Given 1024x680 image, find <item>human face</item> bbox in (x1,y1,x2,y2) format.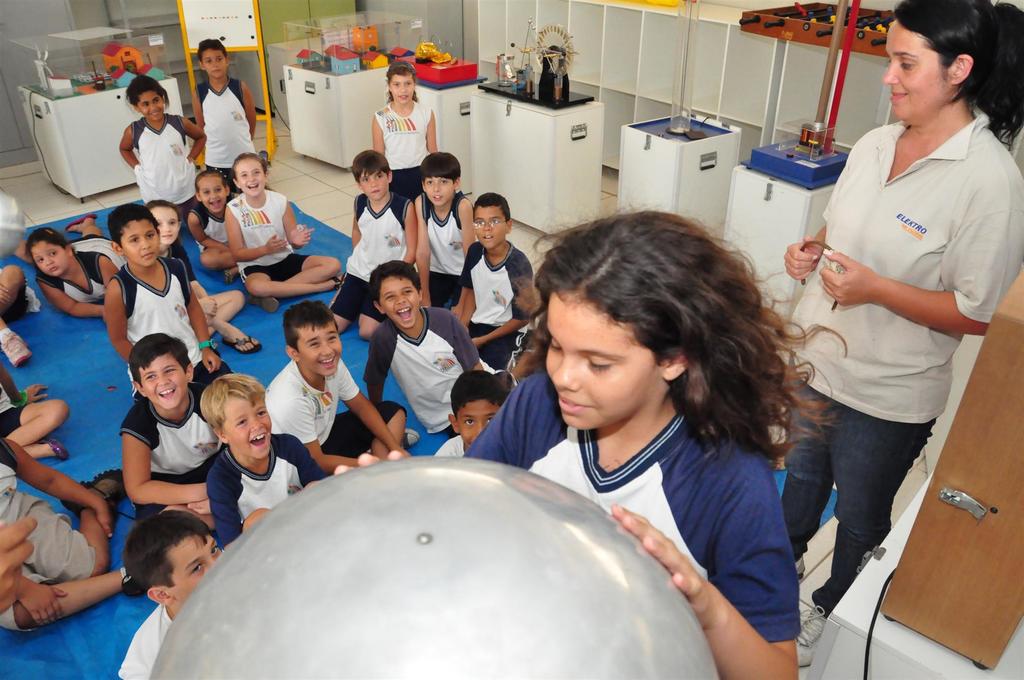
(201,49,226,76).
